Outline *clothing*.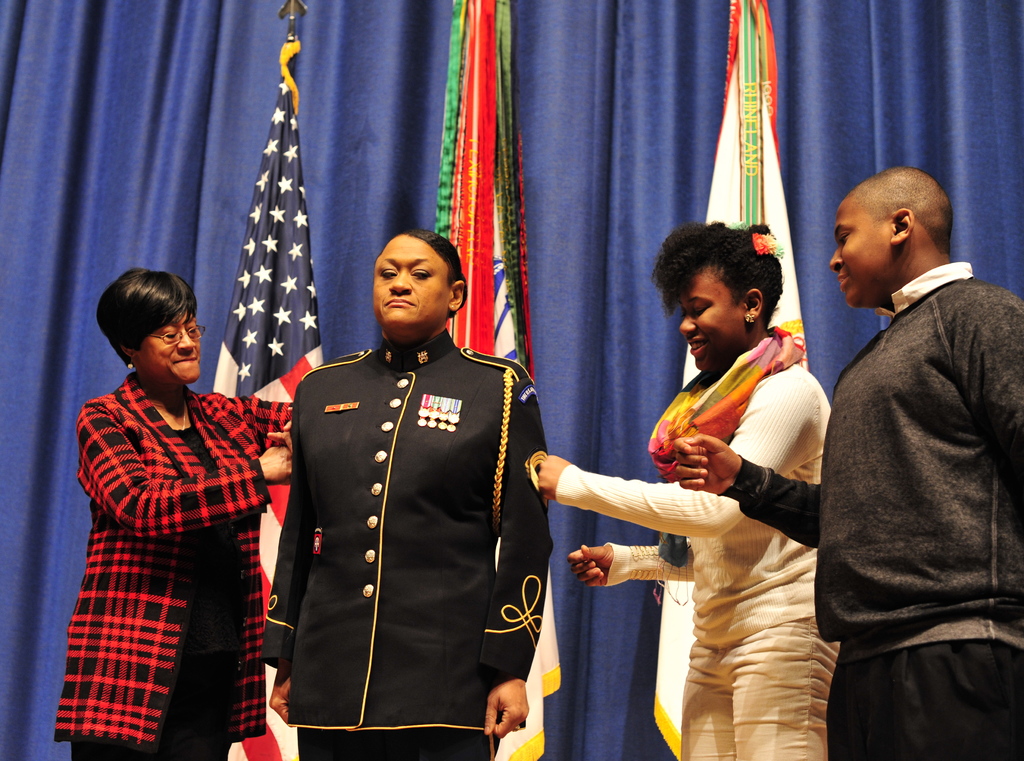
Outline: l=255, t=270, r=561, b=746.
